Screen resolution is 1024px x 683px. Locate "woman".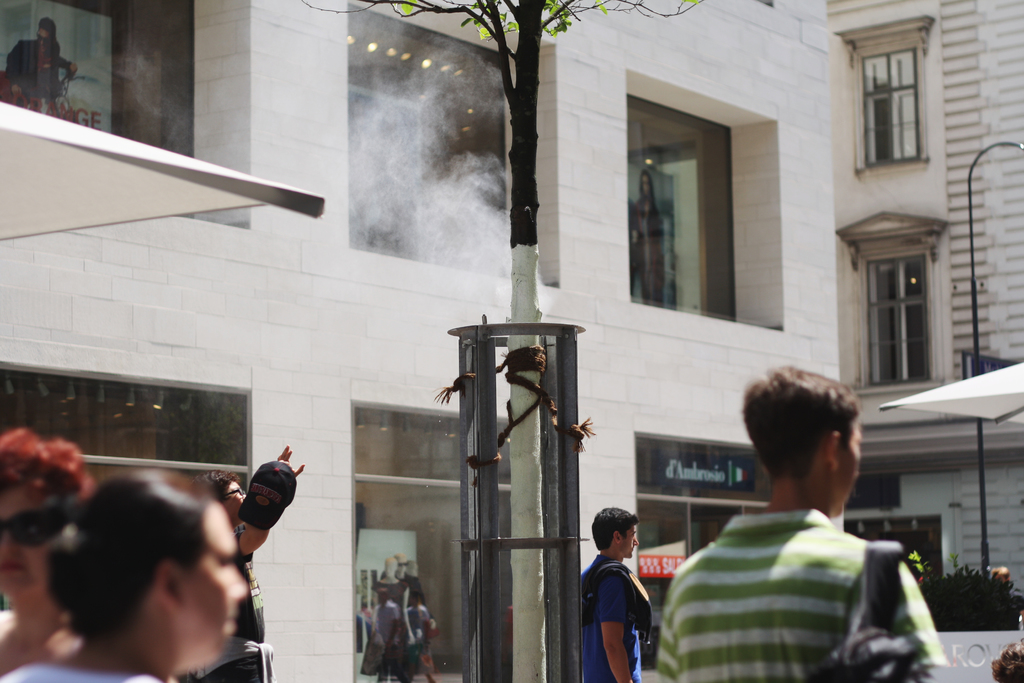
pyautogui.locateOnScreen(3, 448, 294, 682).
